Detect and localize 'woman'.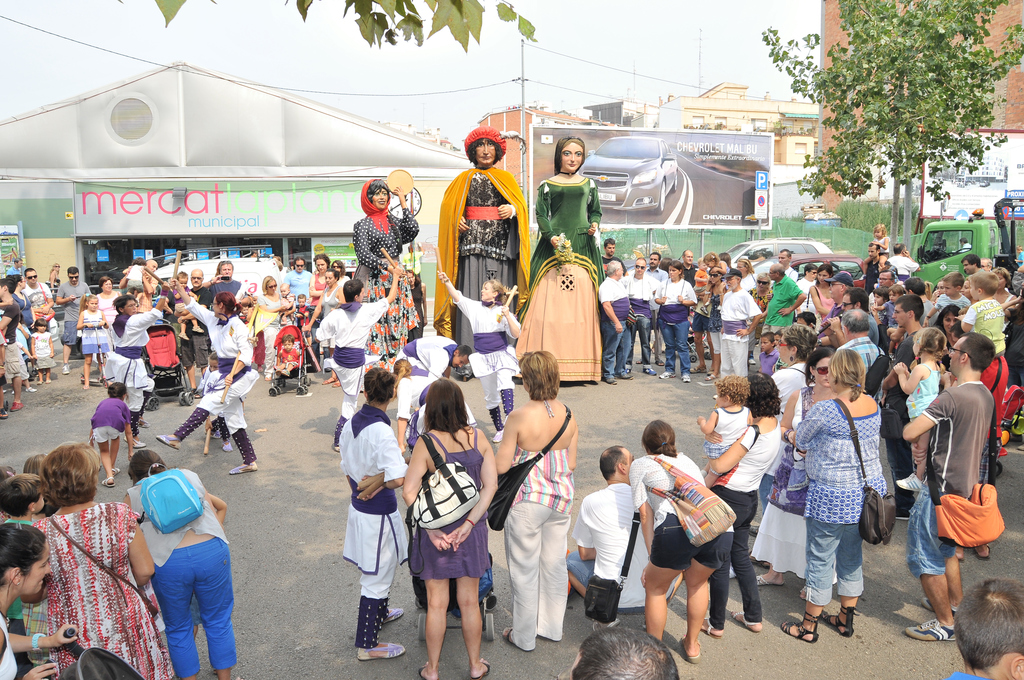
Localized at x1=28, y1=439, x2=180, y2=679.
